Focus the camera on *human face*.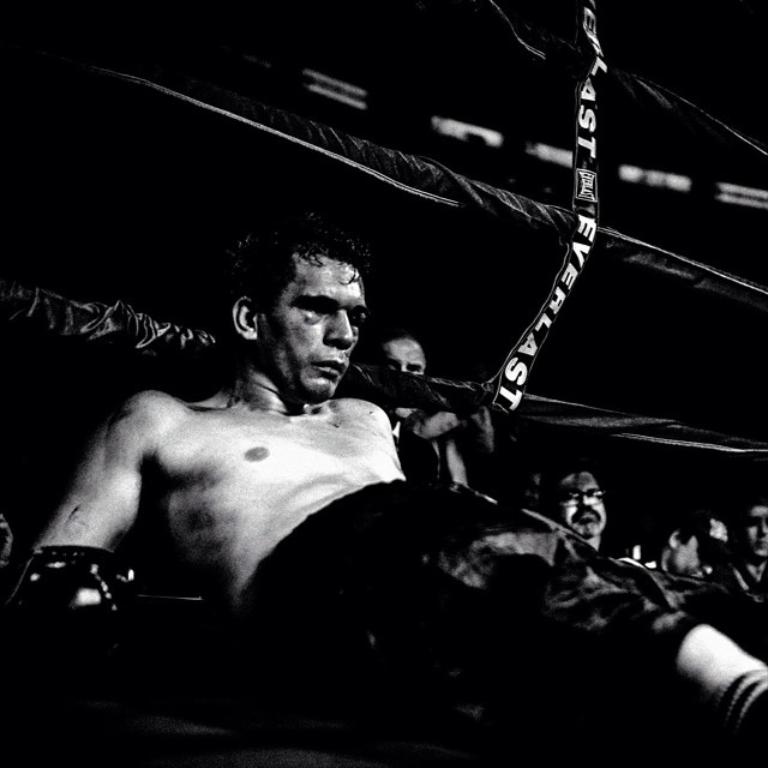
Focus region: rect(391, 336, 427, 371).
